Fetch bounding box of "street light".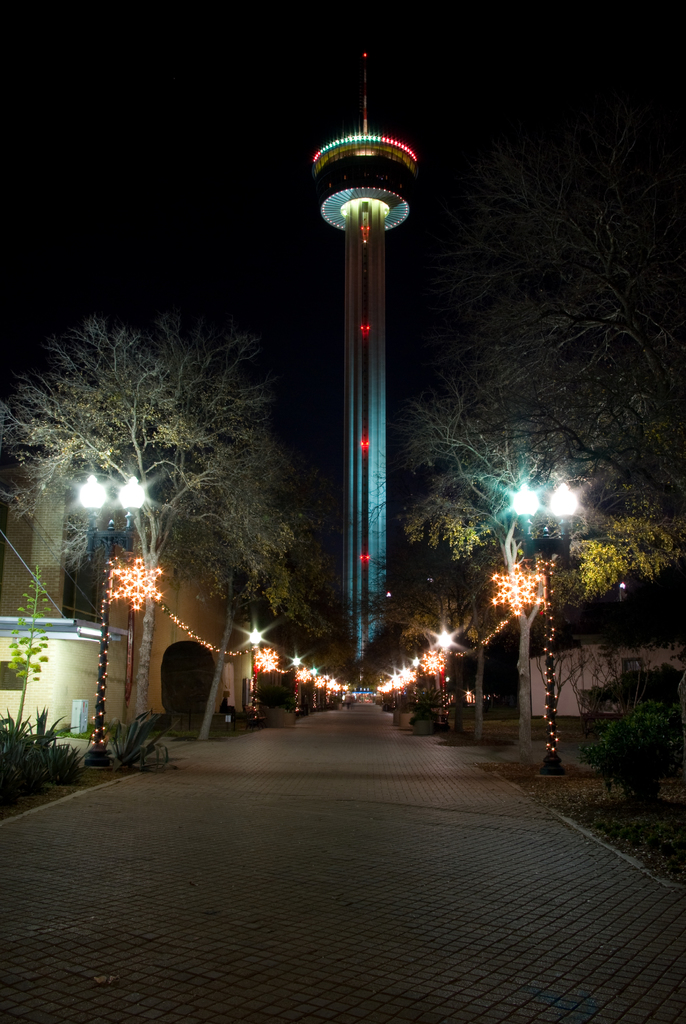
Bbox: bbox=(435, 620, 459, 746).
